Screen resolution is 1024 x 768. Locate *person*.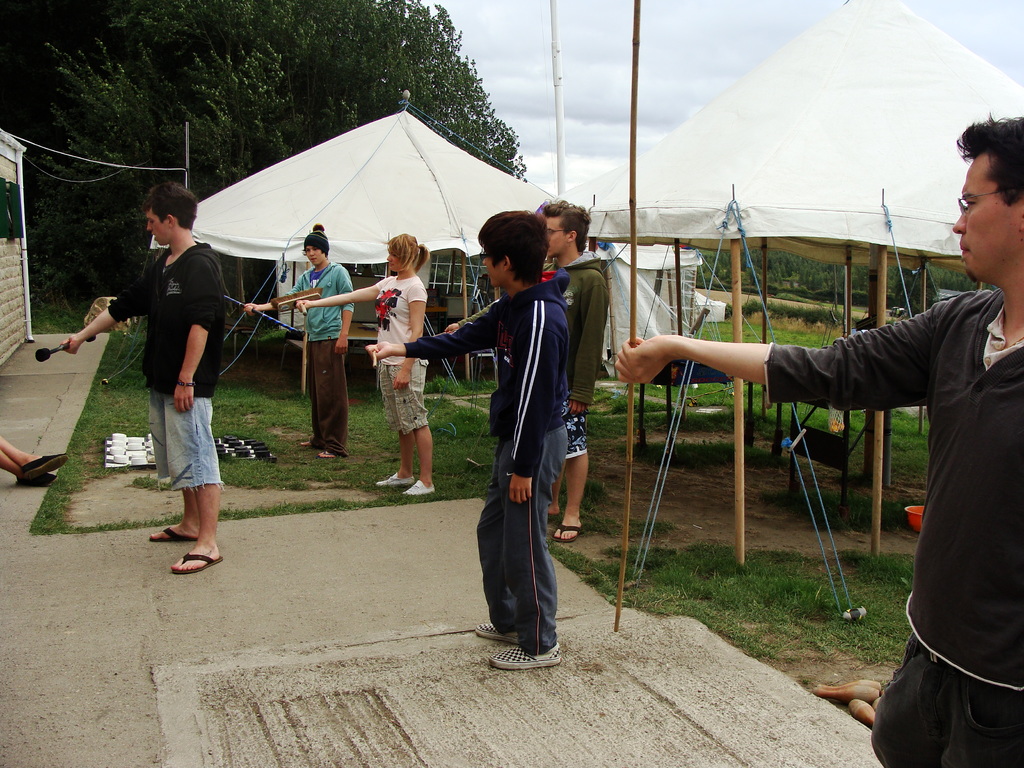
532 193 613 550.
